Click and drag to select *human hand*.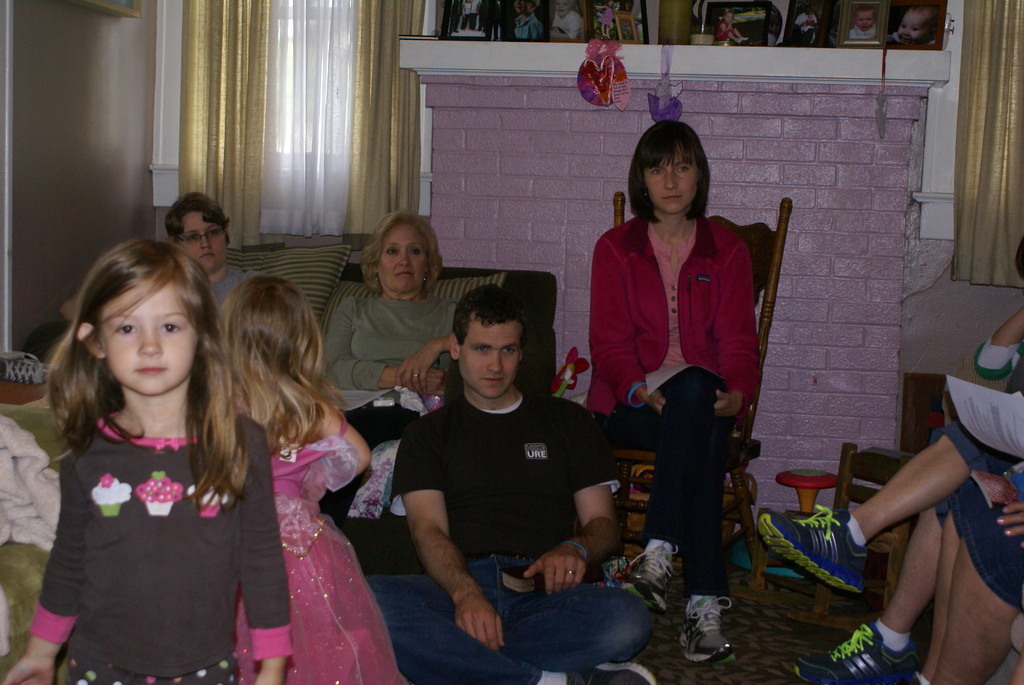
Selection: <box>709,387,739,423</box>.
